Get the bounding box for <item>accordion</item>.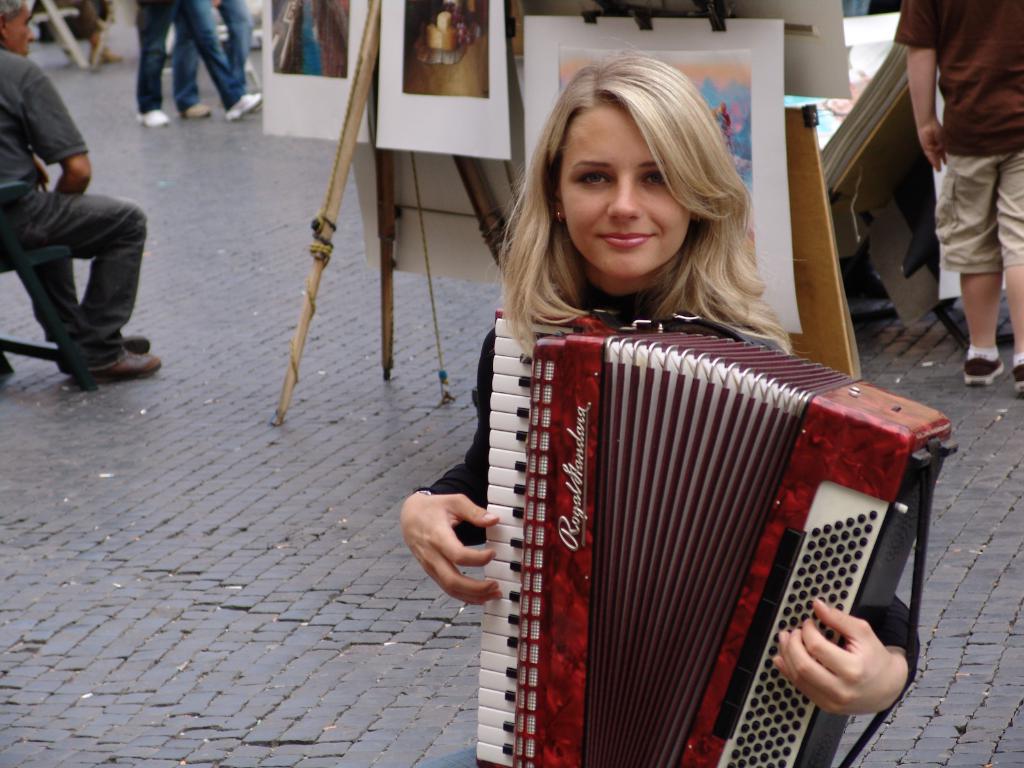
(x1=484, y1=312, x2=944, y2=767).
